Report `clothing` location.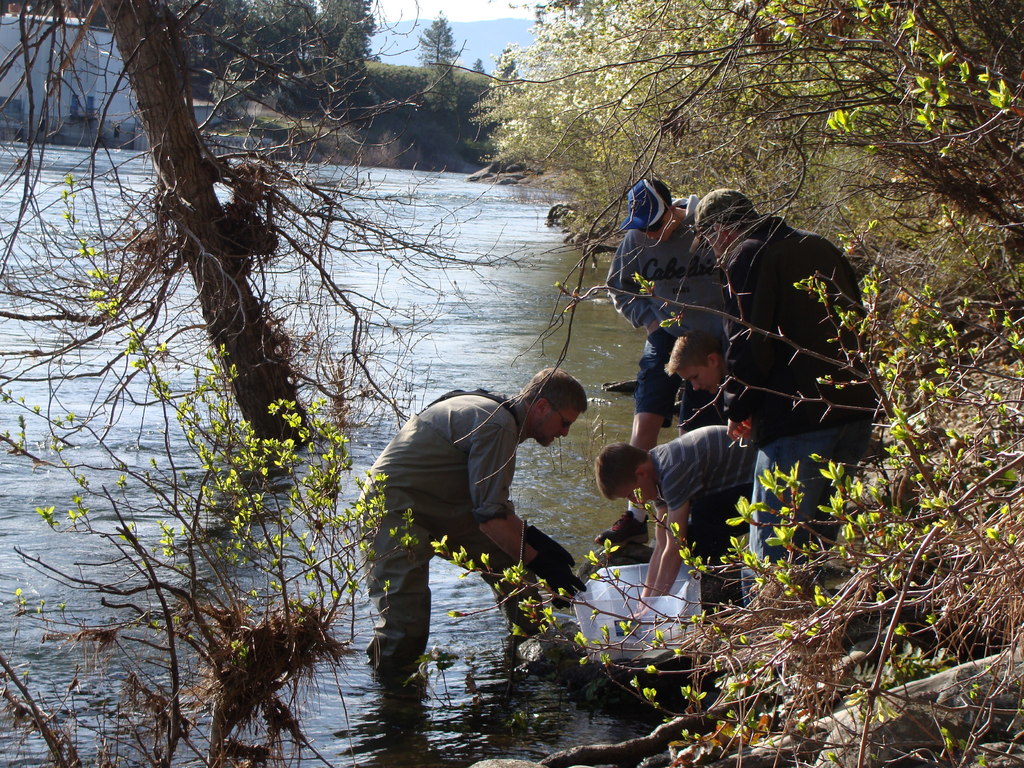
Report: x1=719 y1=321 x2=870 y2=589.
